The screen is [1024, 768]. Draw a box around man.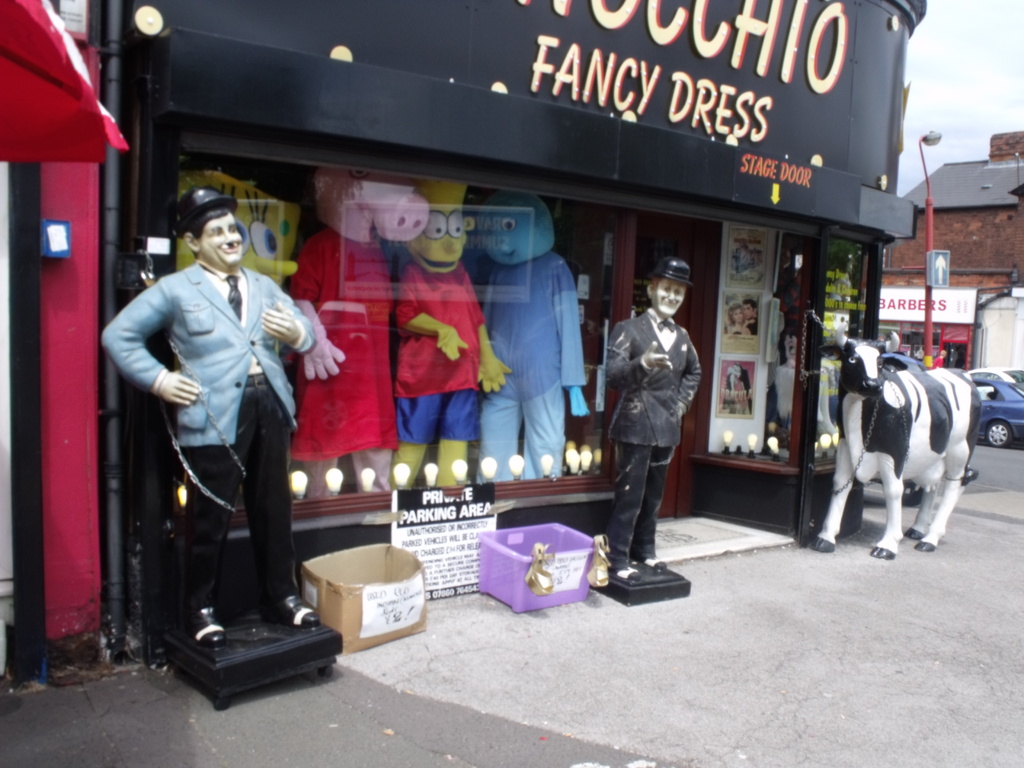
[left=728, top=237, right=753, bottom=284].
